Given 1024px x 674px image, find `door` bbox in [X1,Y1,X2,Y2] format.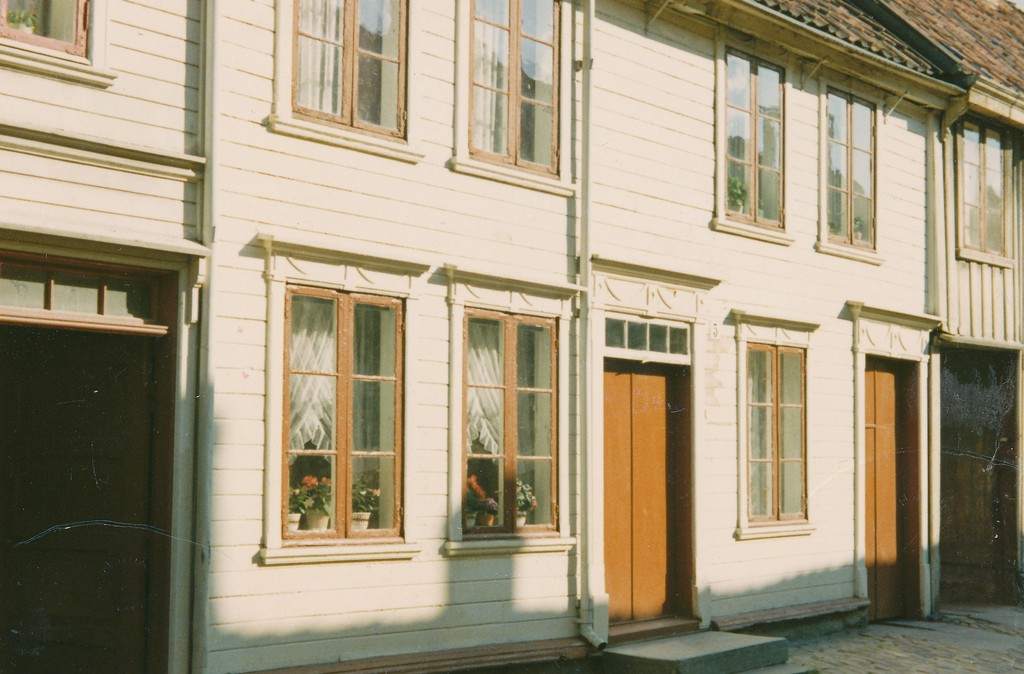
[860,359,911,624].
